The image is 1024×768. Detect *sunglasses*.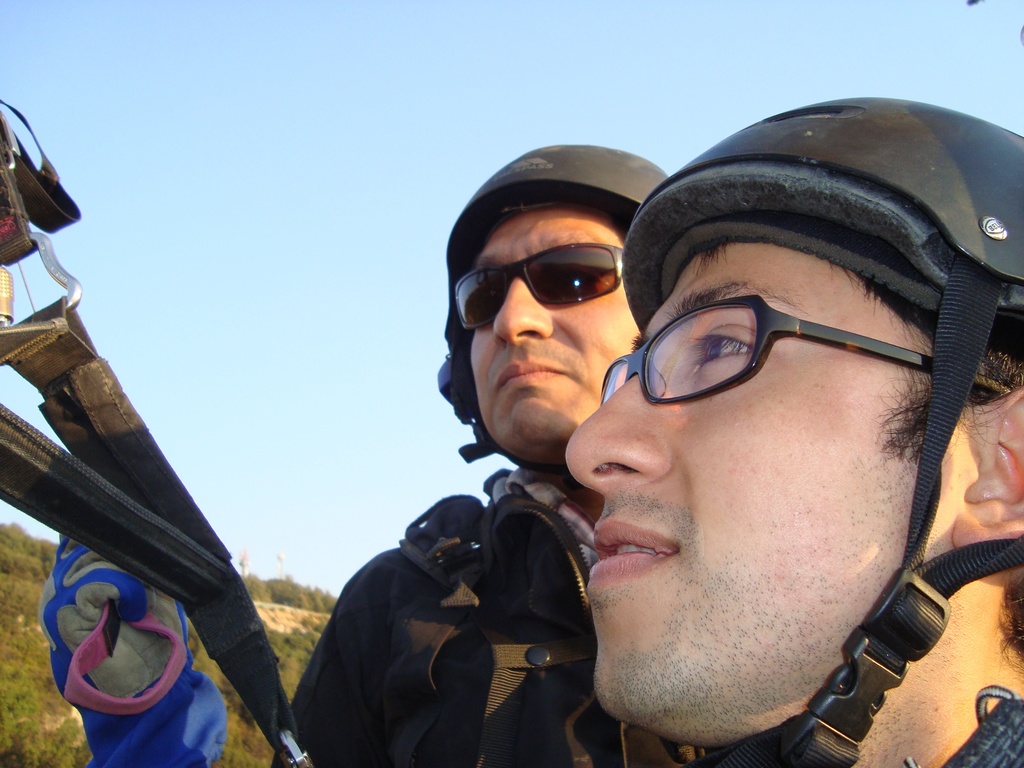
Detection: detection(456, 241, 621, 330).
